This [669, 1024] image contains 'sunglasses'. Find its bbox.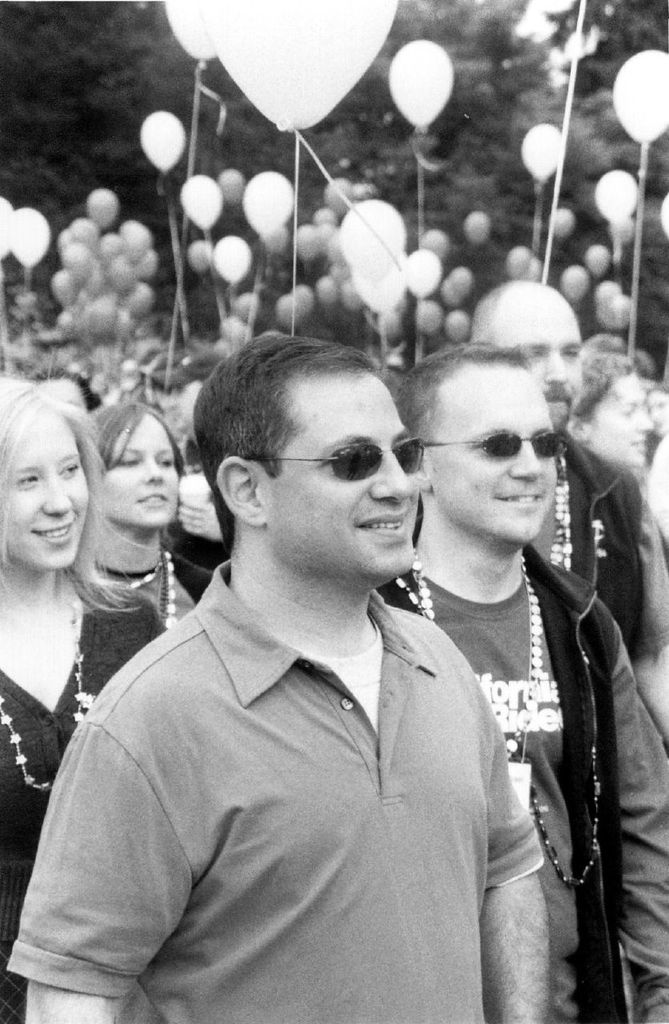
<bbox>241, 438, 426, 484</bbox>.
